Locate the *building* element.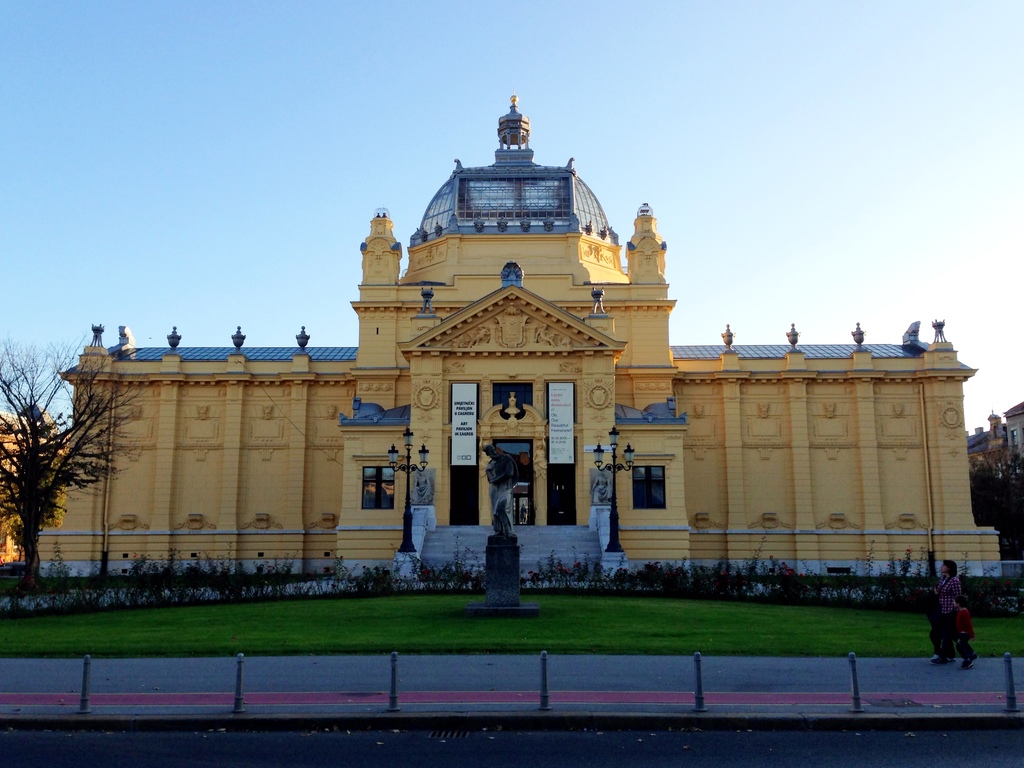
Element bbox: (31, 93, 1006, 582).
